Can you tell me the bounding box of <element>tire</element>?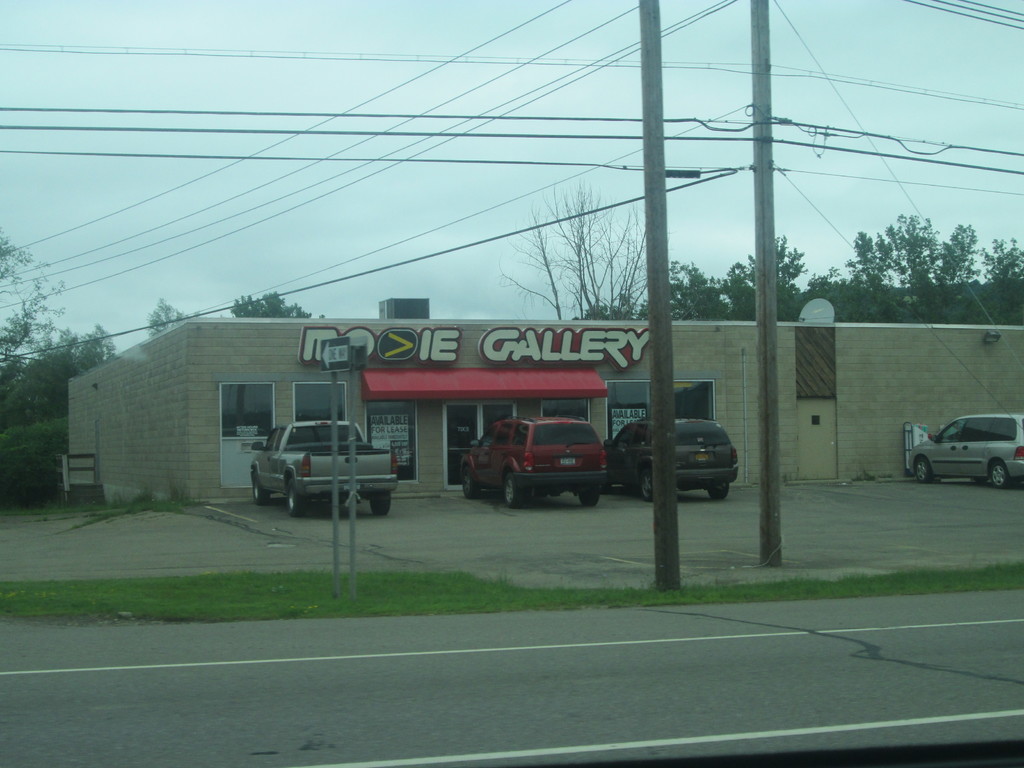
[986, 454, 1008, 486].
